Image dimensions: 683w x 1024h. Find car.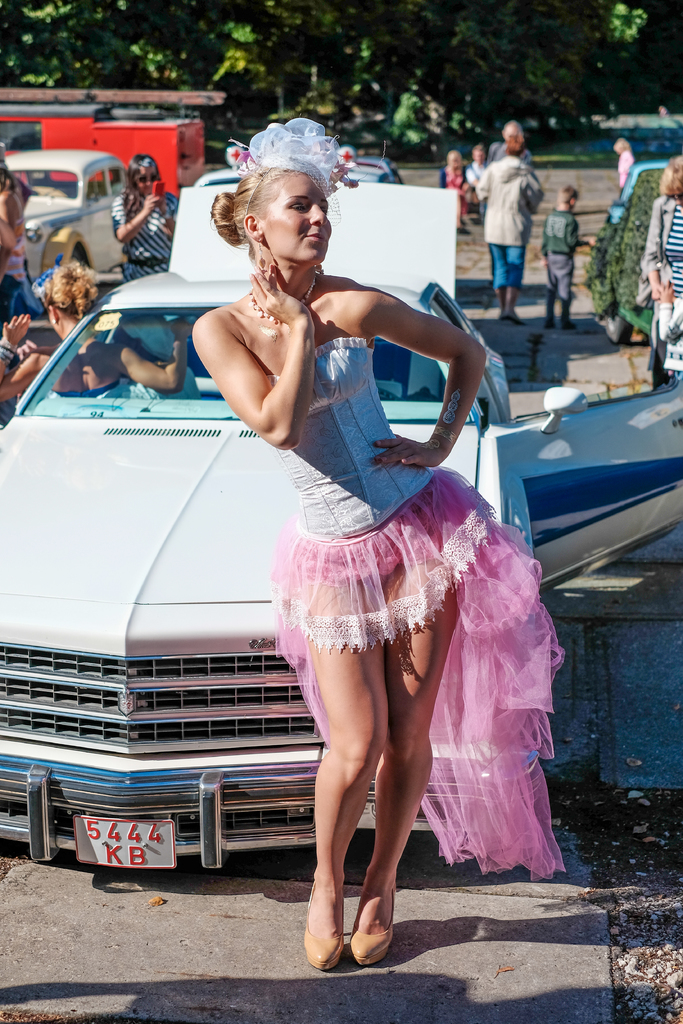
<region>0, 181, 682, 870</region>.
